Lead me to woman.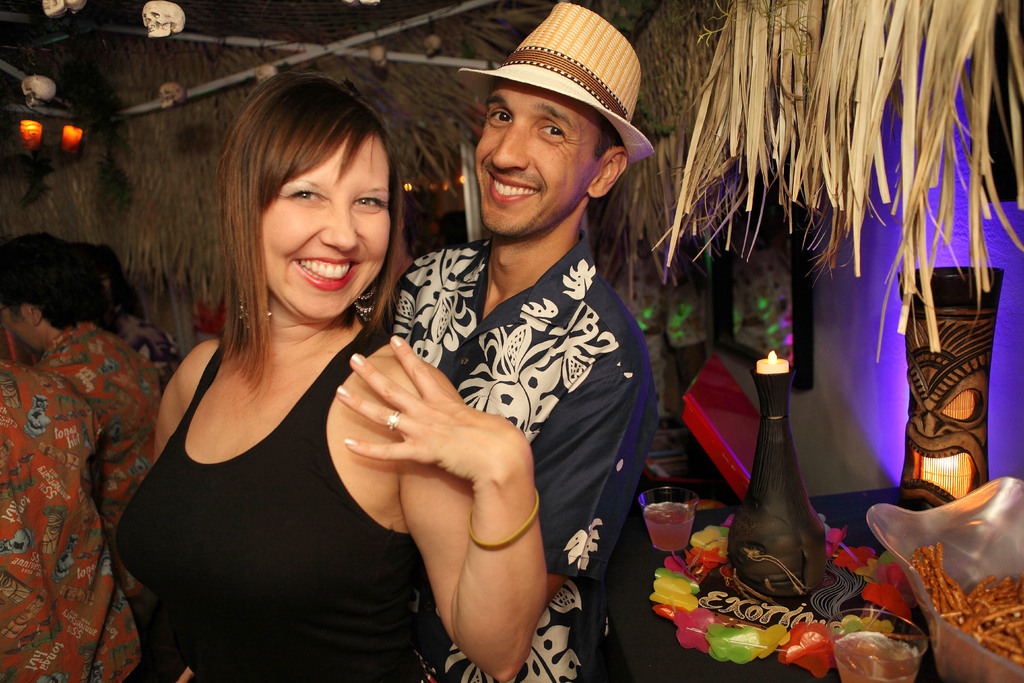
Lead to [109,68,552,682].
